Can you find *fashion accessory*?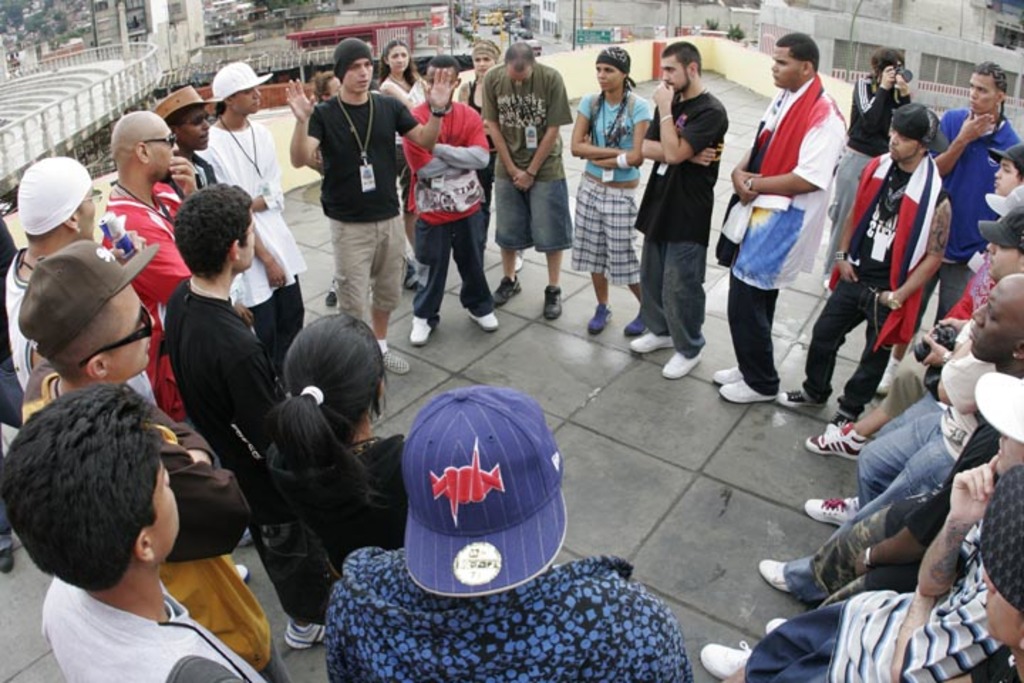
Yes, bounding box: box=[658, 114, 673, 125].
